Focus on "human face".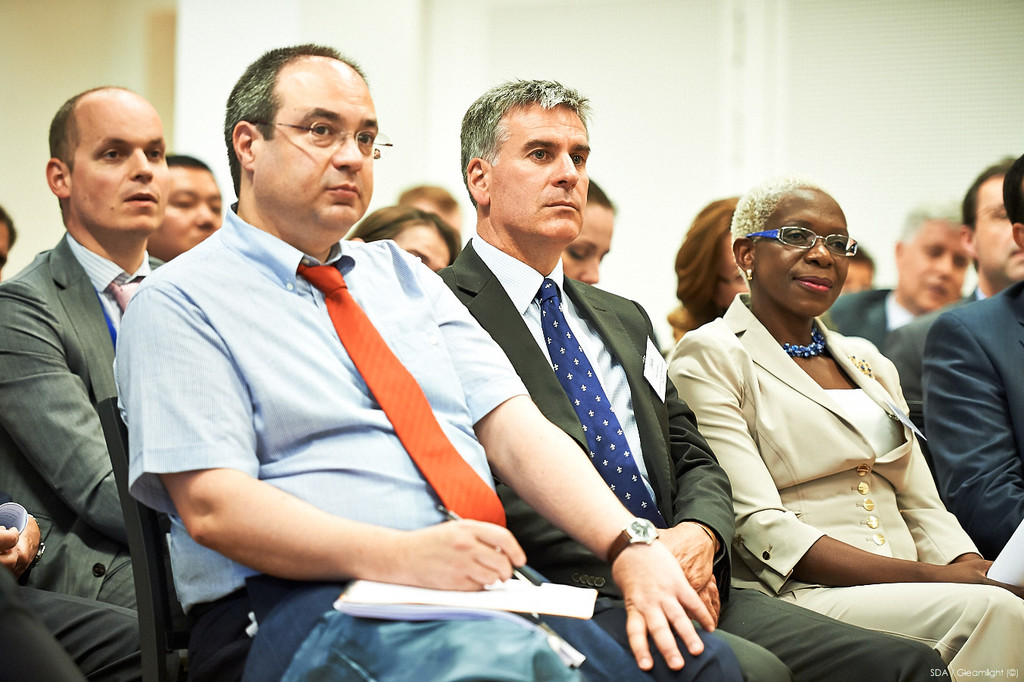
Focused at {"x1": 392, "y1": 221, "x2": 454, "y2": 264}.
